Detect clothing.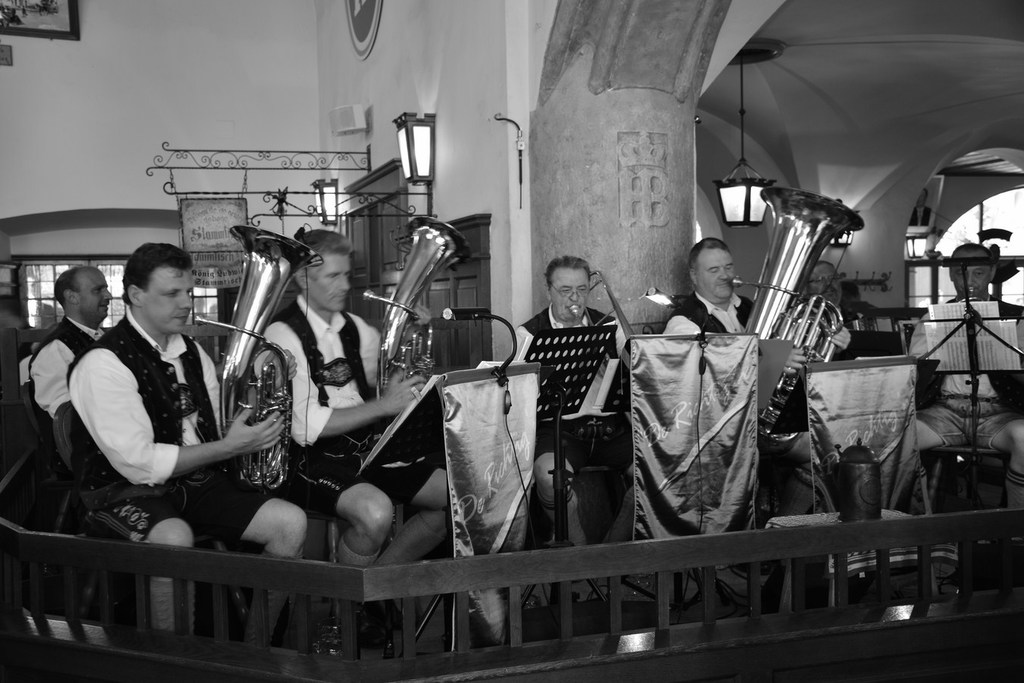
Detected at x1=46, y1=283, x2=259, y2=565.
